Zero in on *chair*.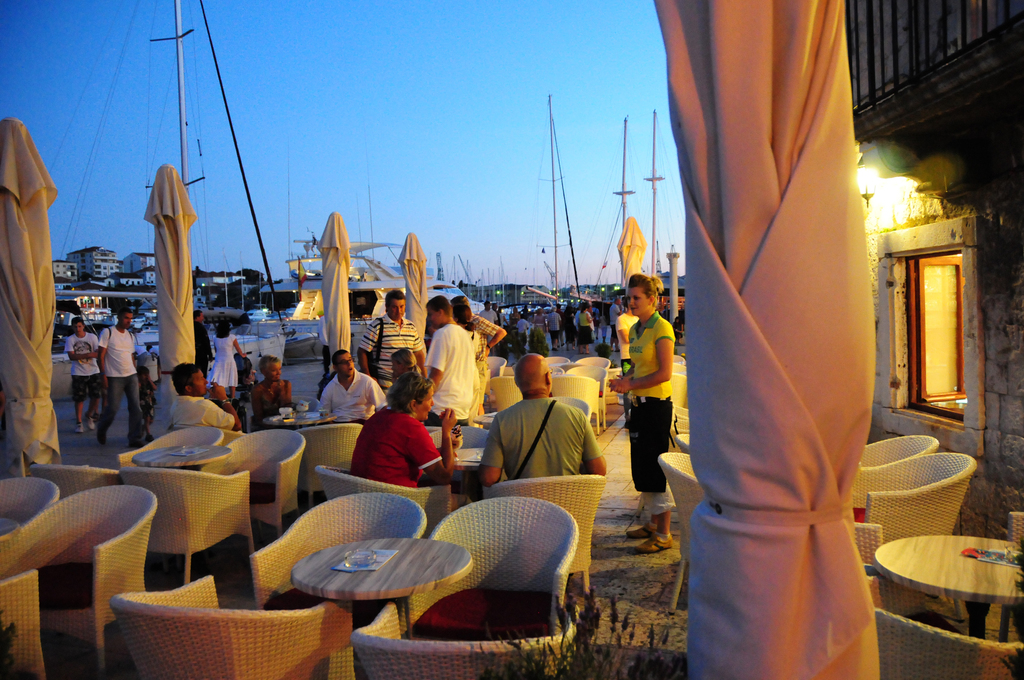
Zeroed in: l=675, t=407, r=692, b=430.
